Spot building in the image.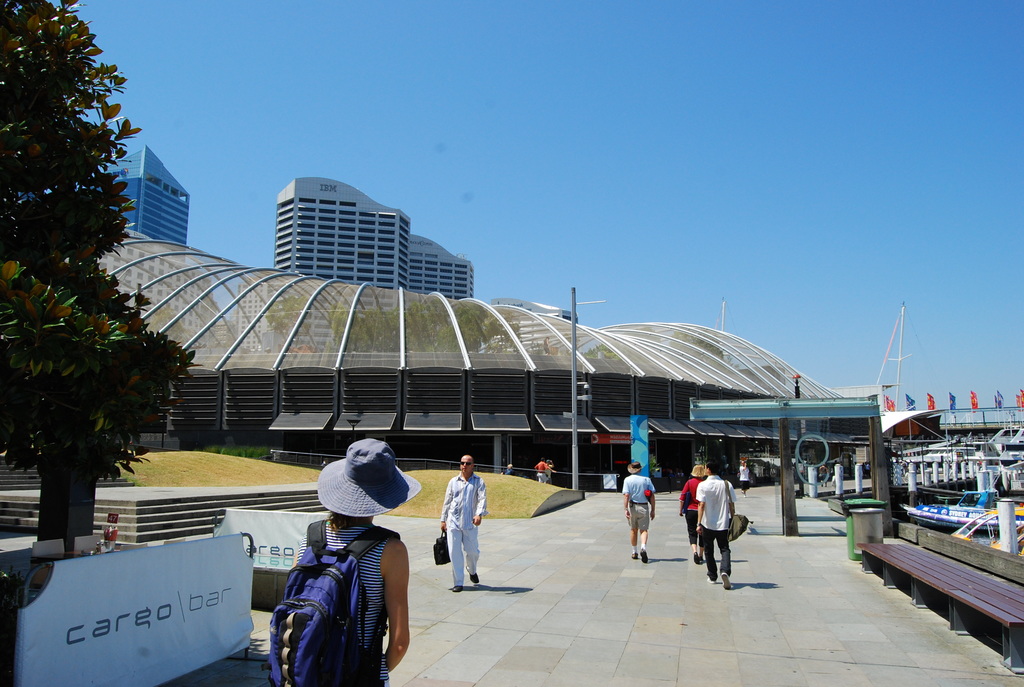
building found at bbox(14, 141, 219, 349).
